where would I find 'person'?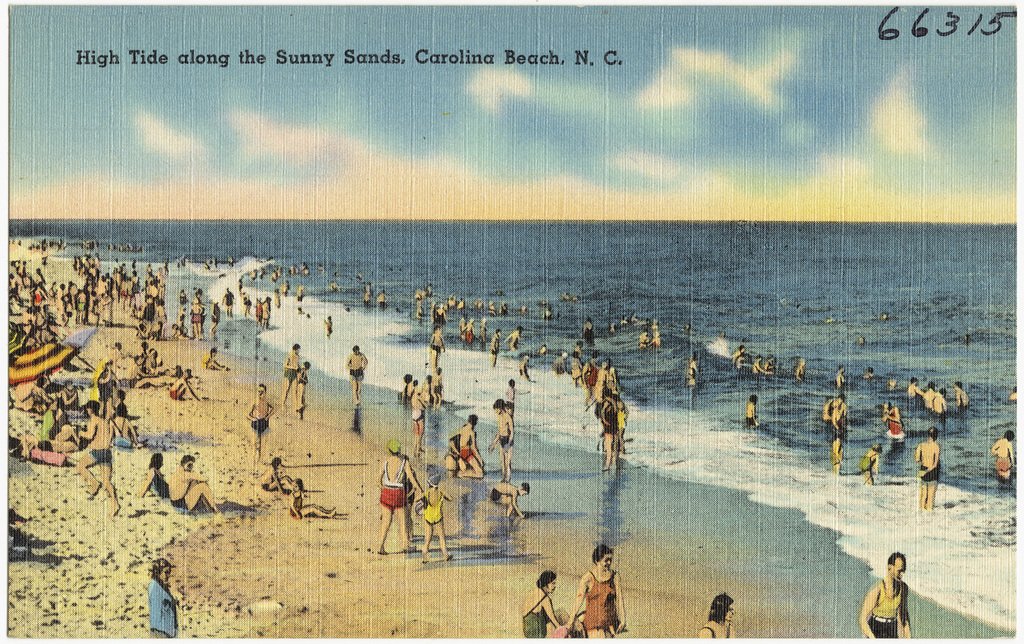
At bbox=[539, 344, 554, 362].
